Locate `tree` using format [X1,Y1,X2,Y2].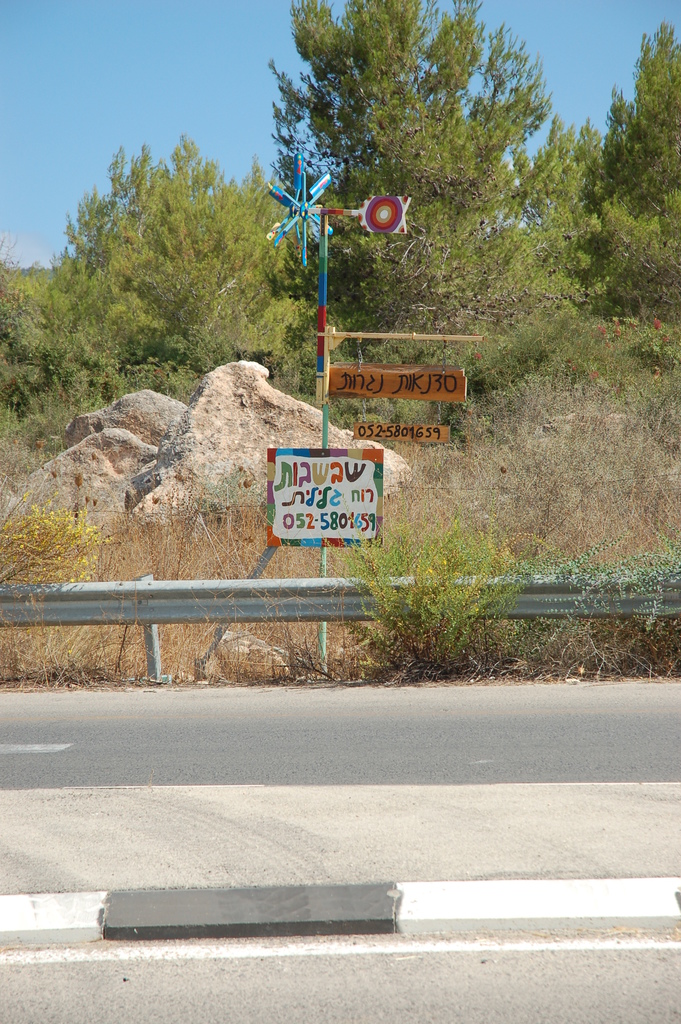
[0,127,351,433].
